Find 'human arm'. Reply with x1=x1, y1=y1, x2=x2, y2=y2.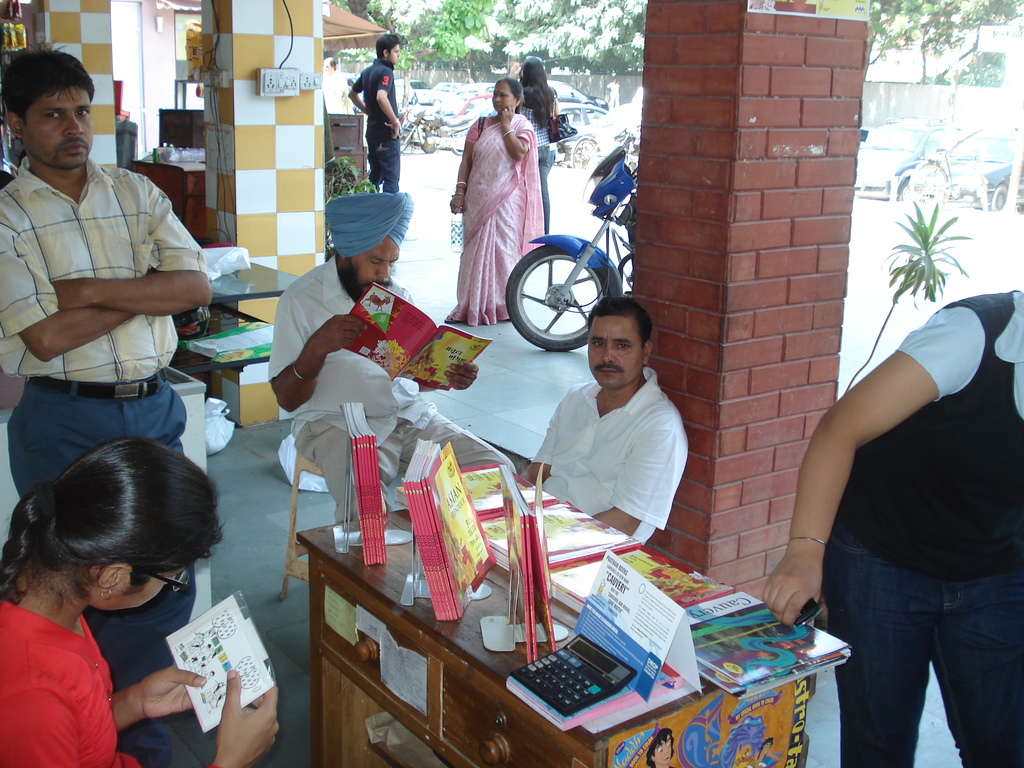
x1=495, y1=108, x2=534, y2=166.
